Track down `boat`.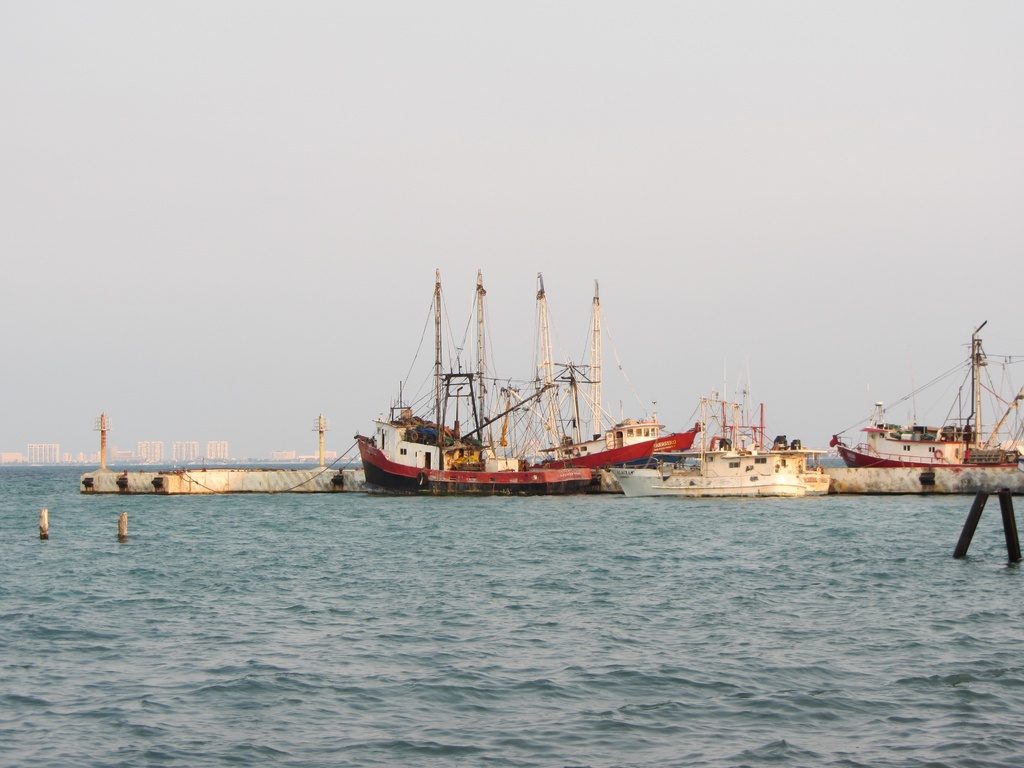
Tracked to [x1=546, y1=275, x2=710, y2=476].
